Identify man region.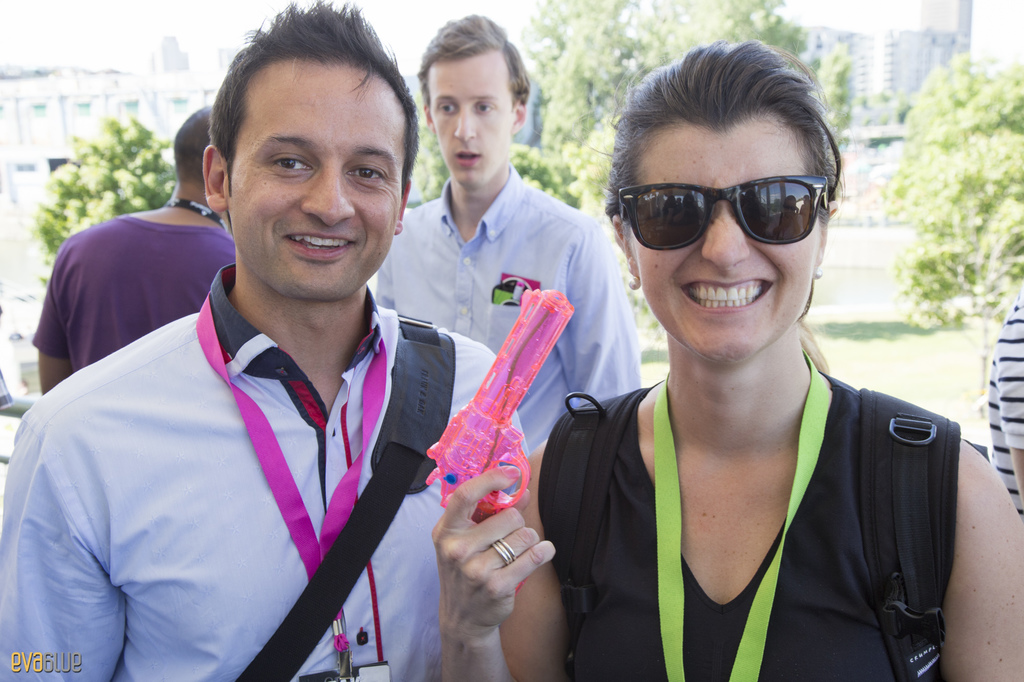
Region: Rect(379, 4, 646, 459).
